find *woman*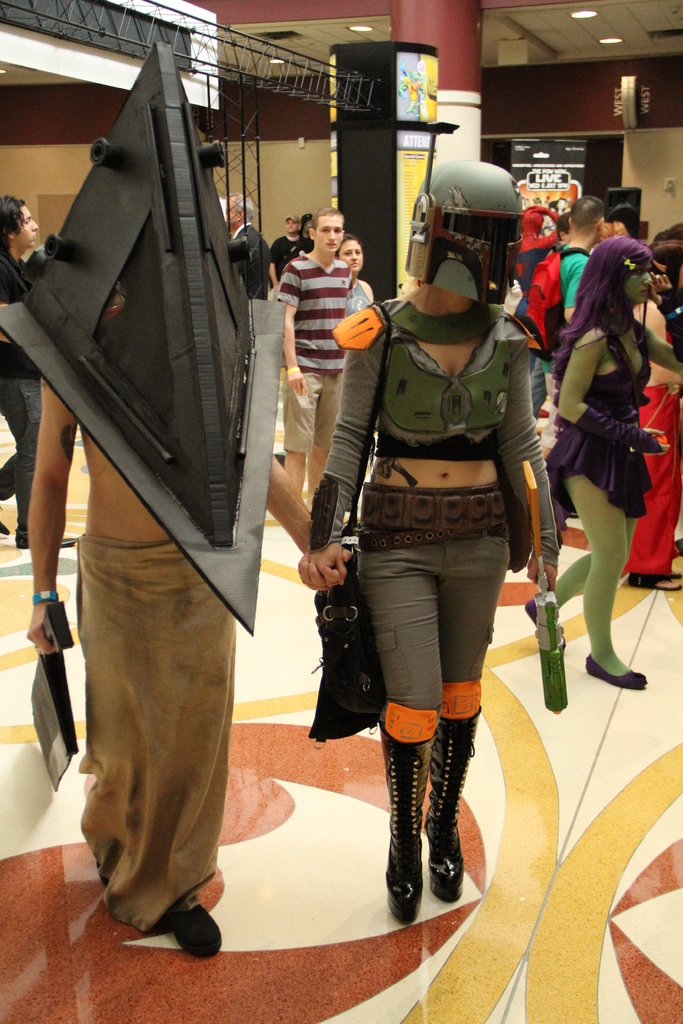
pyautogui.locateOnScreen(552, 215, 678, 633)
